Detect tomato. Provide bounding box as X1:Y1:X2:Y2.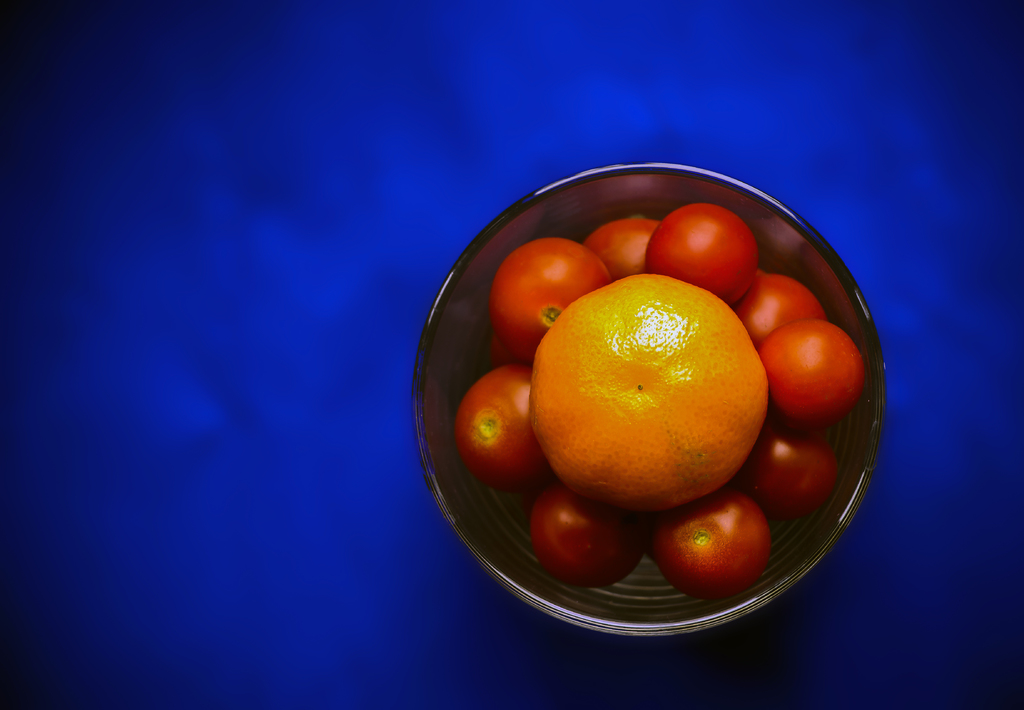
495:238:630:363.
